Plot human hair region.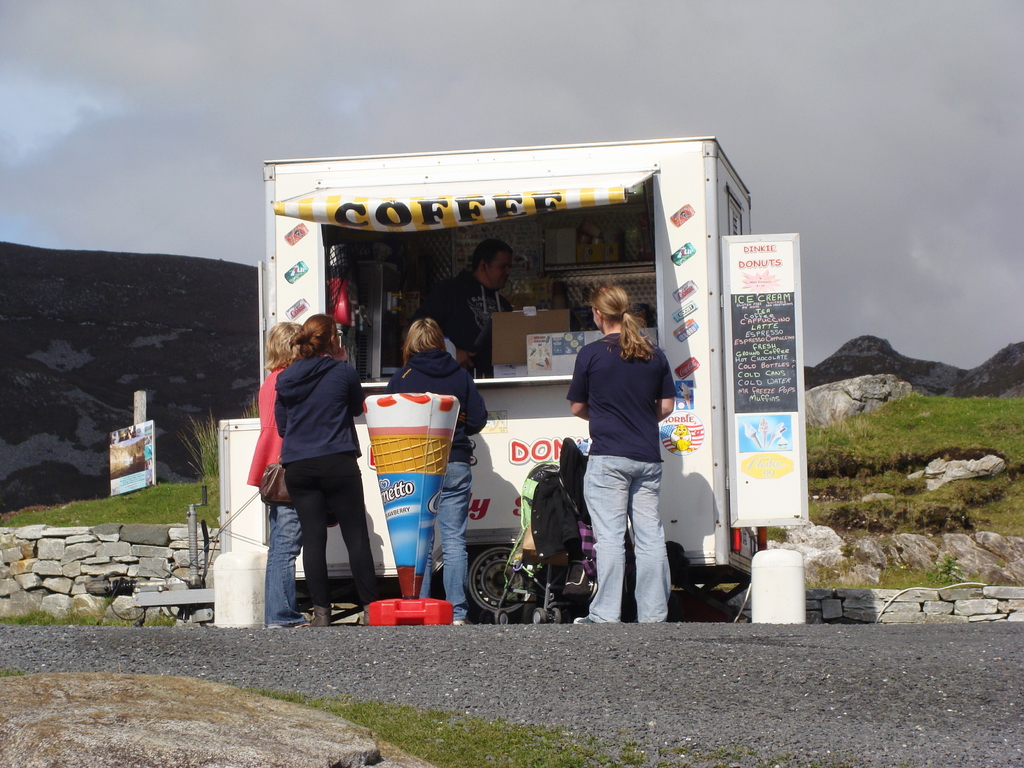
Plotted at box(470, 236, 513, 275).
